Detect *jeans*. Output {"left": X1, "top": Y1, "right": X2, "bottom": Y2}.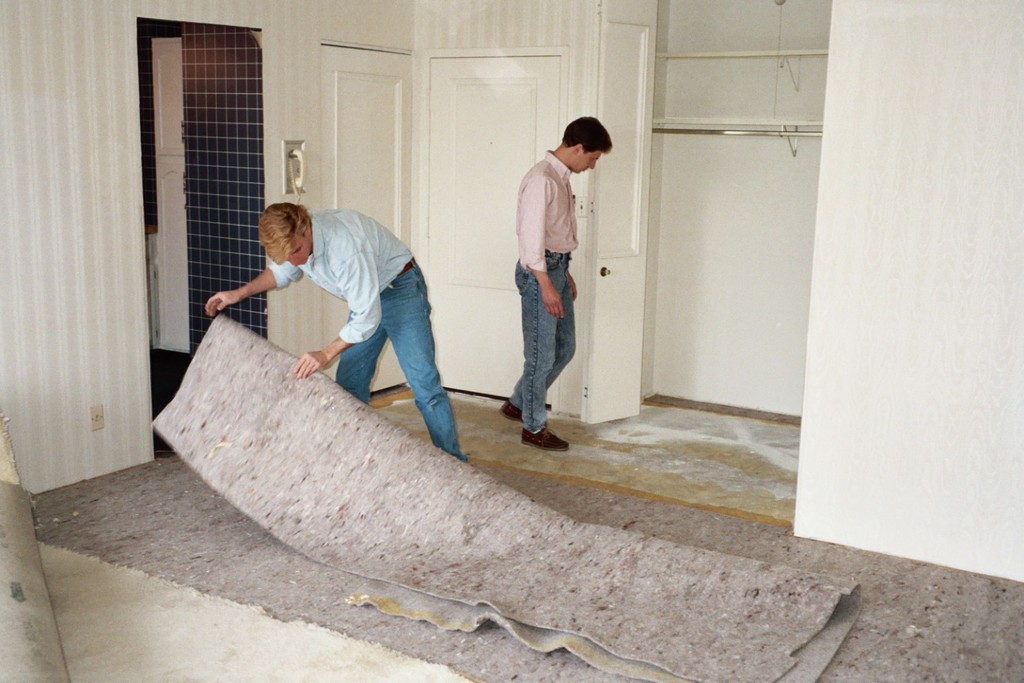
{"left": 500, "top": 246, "right": 578, "bottom": 433}.
